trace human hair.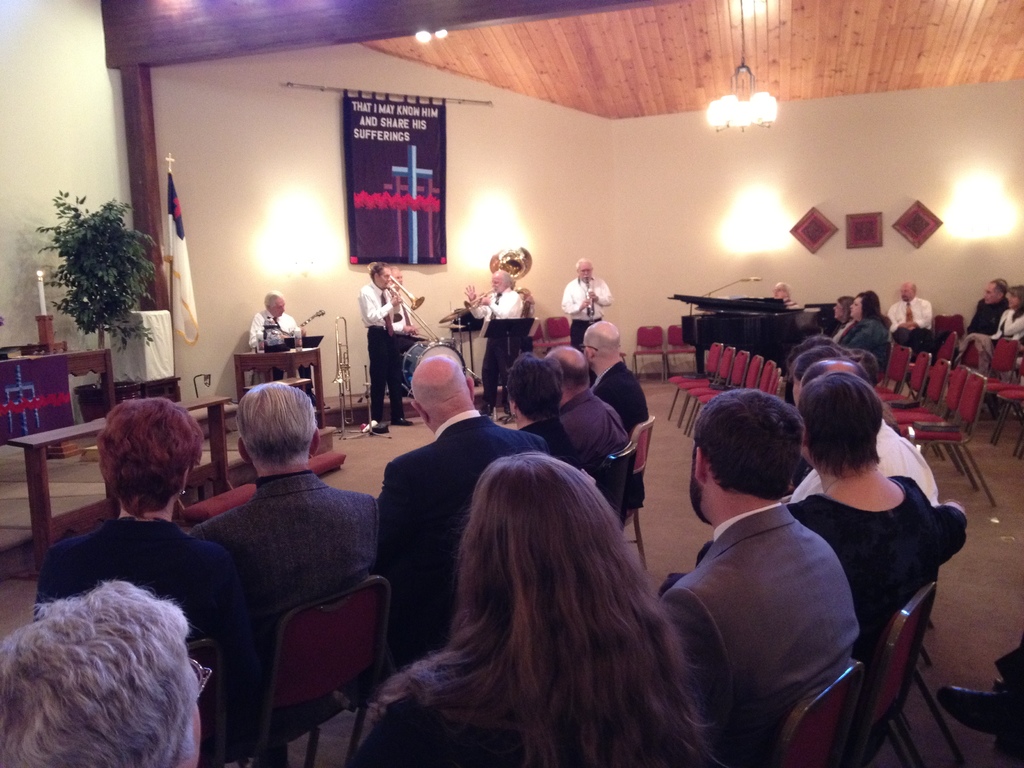
Traced to {"left": 1010, "top": 282, "right": 1023, "bottom": 323}.
